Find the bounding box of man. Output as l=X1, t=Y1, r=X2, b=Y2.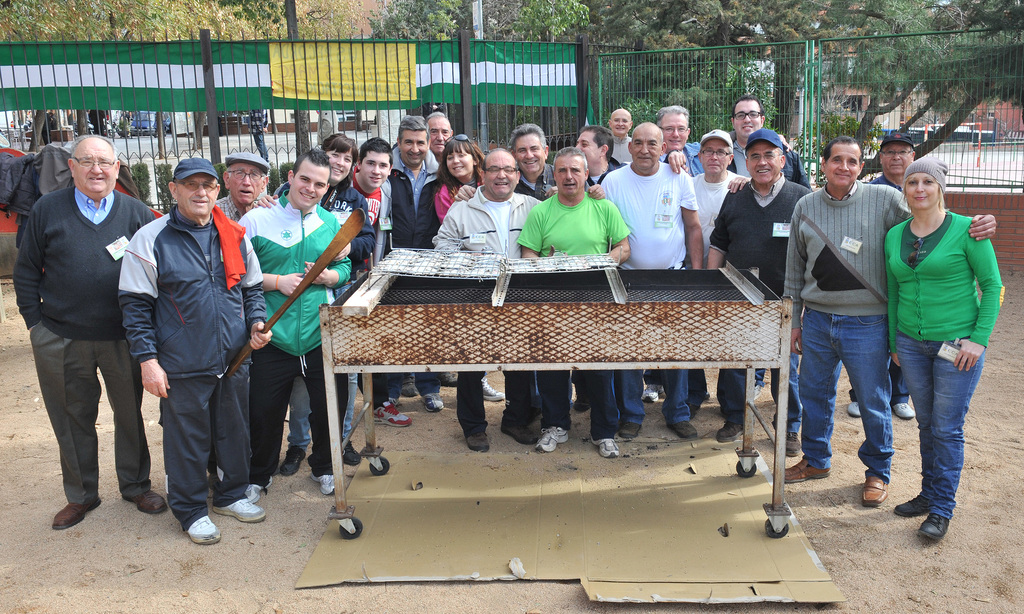
l=116, t=159, r=275, b=543.
